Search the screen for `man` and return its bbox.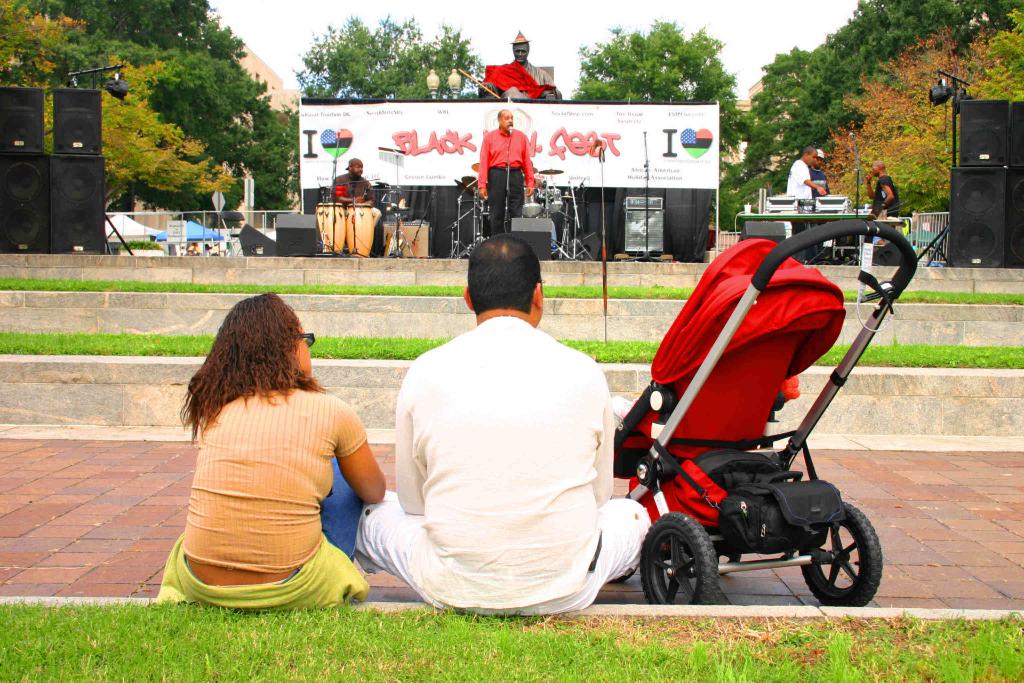
Found: bbox=(476, 110, 535, 237).
